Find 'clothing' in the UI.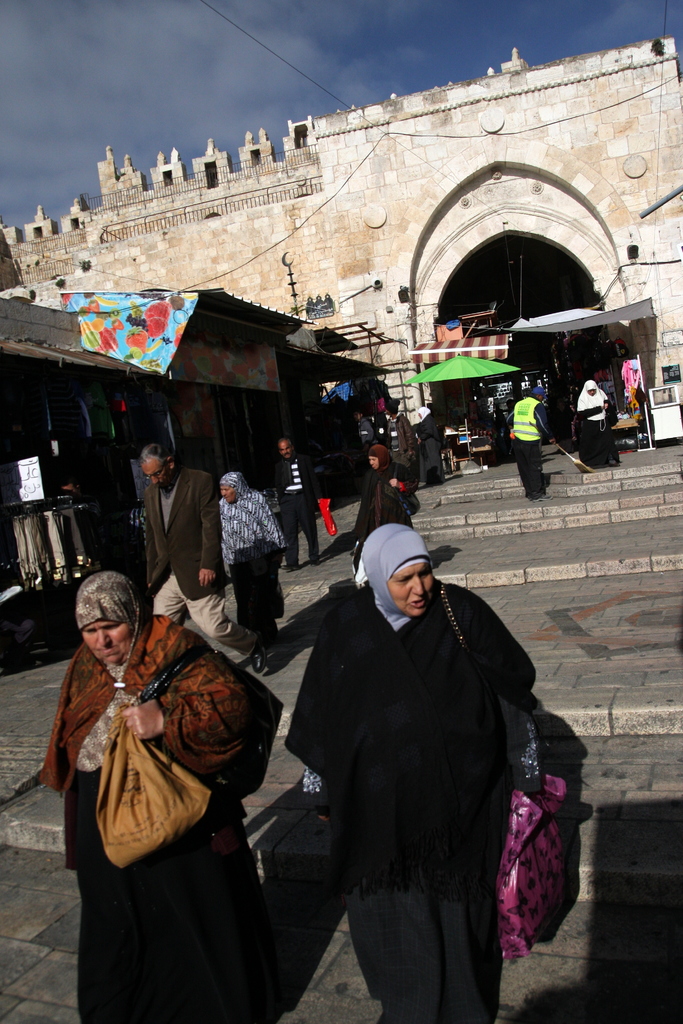
UI element at locate(286, 581, 538, 1023).
